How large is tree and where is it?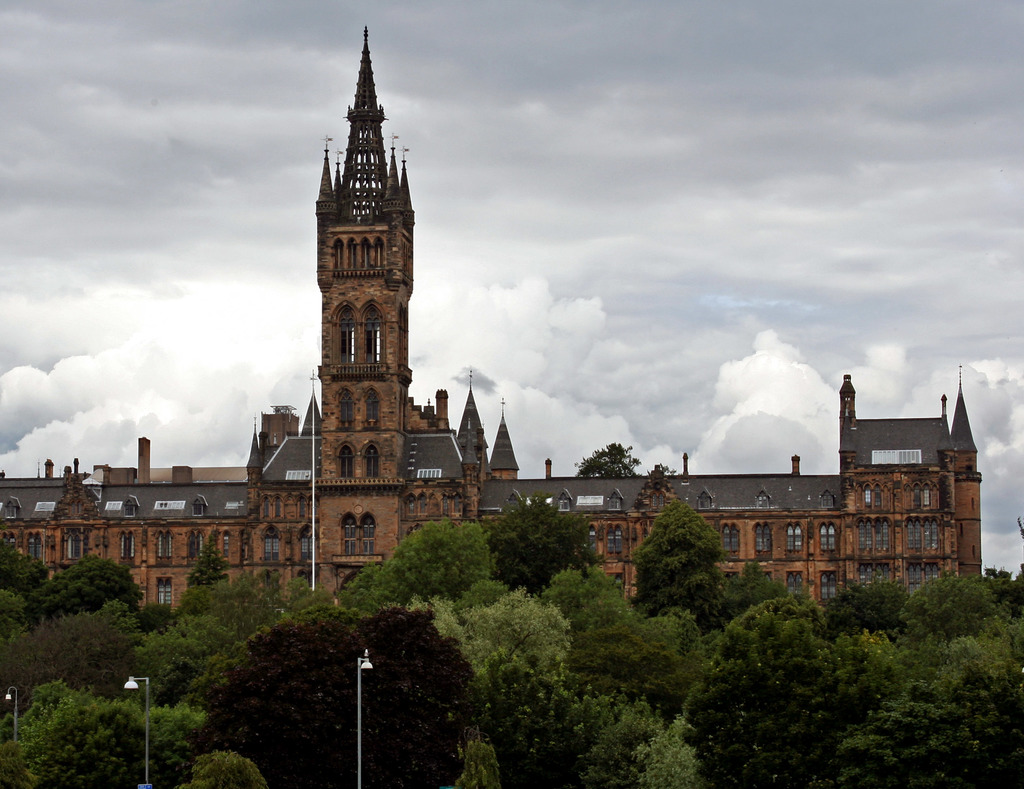
Bounding box: bbox=[643, 498, 735, 612].
